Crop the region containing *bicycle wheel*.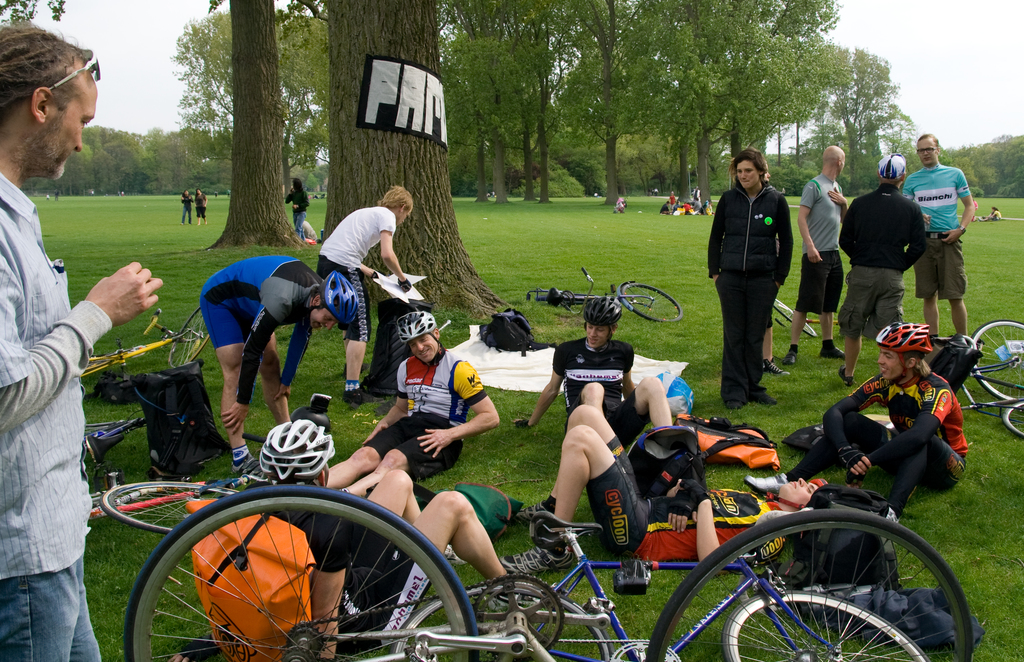
Crop region: (100,476,248,535).
